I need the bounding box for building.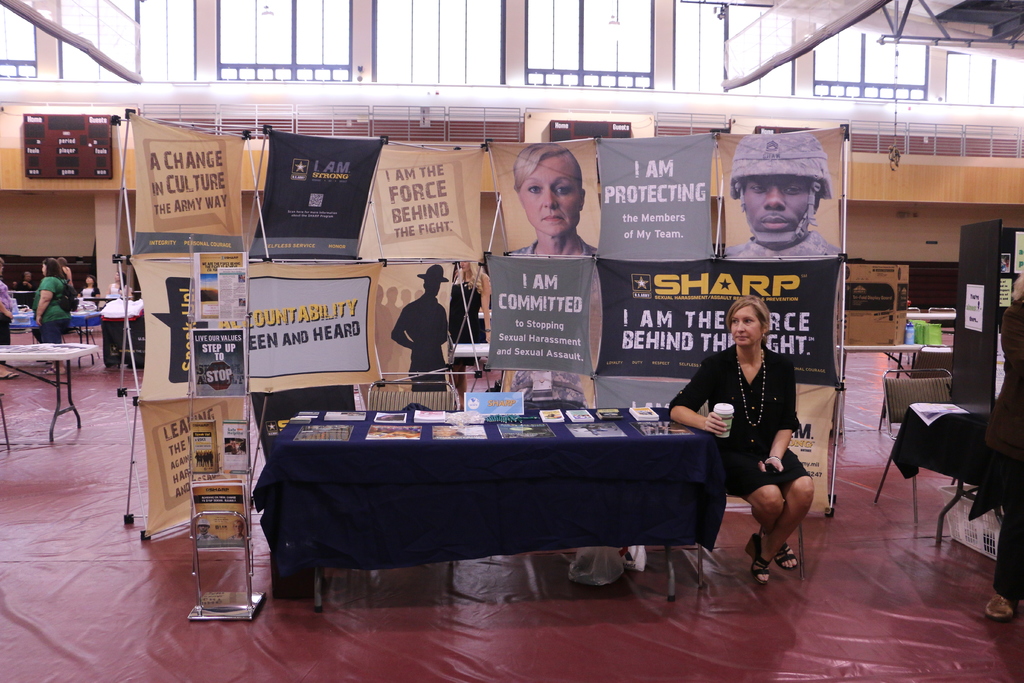
Here it is: rect(0, 0, 1023, 682).
